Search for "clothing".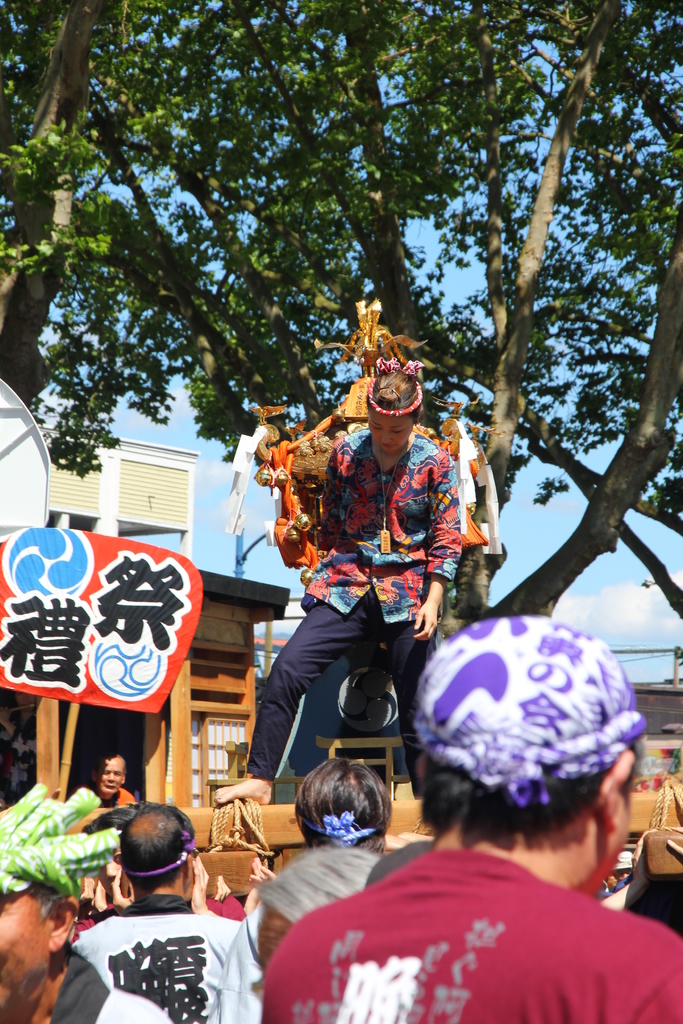
Found at select_region(236, 818, 667, 1023).
